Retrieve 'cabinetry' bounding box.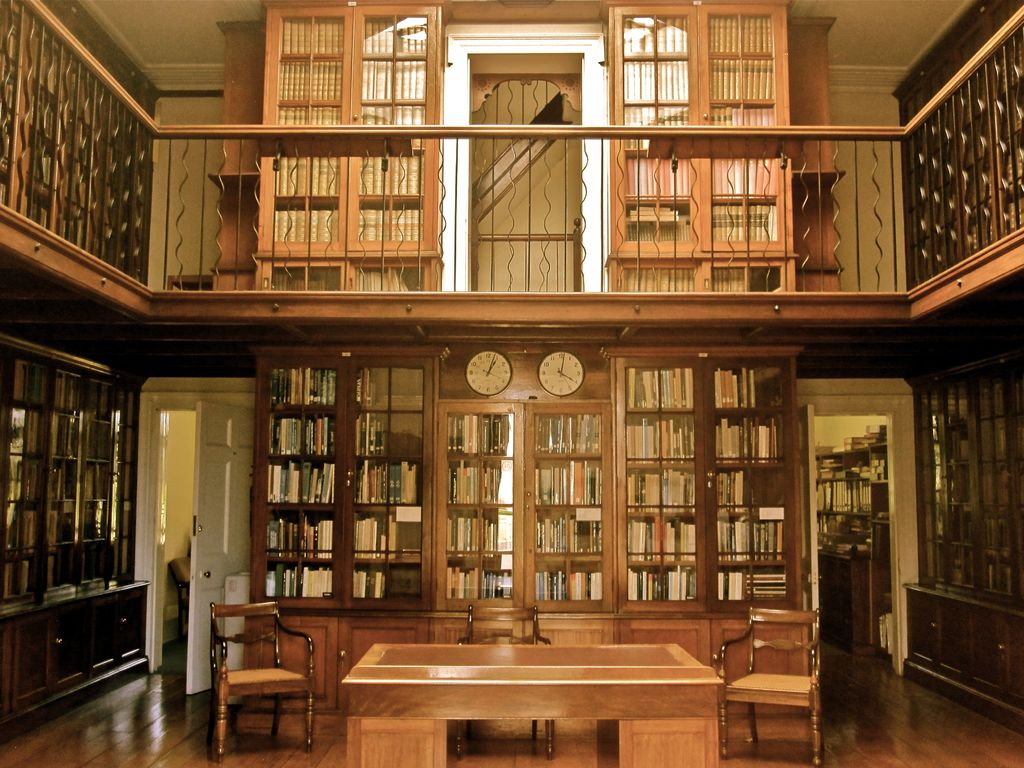
Bounding box: {"left": 892, "top": 572, "right": 1023, "bottom": 735}.
